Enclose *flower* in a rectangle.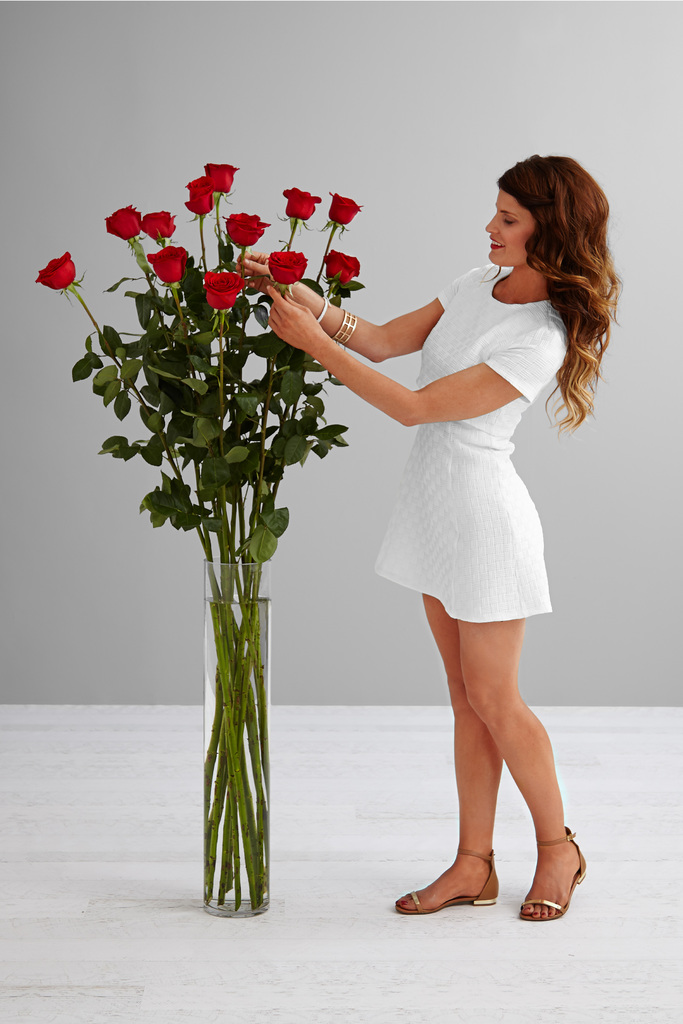
33/247/73/298.
